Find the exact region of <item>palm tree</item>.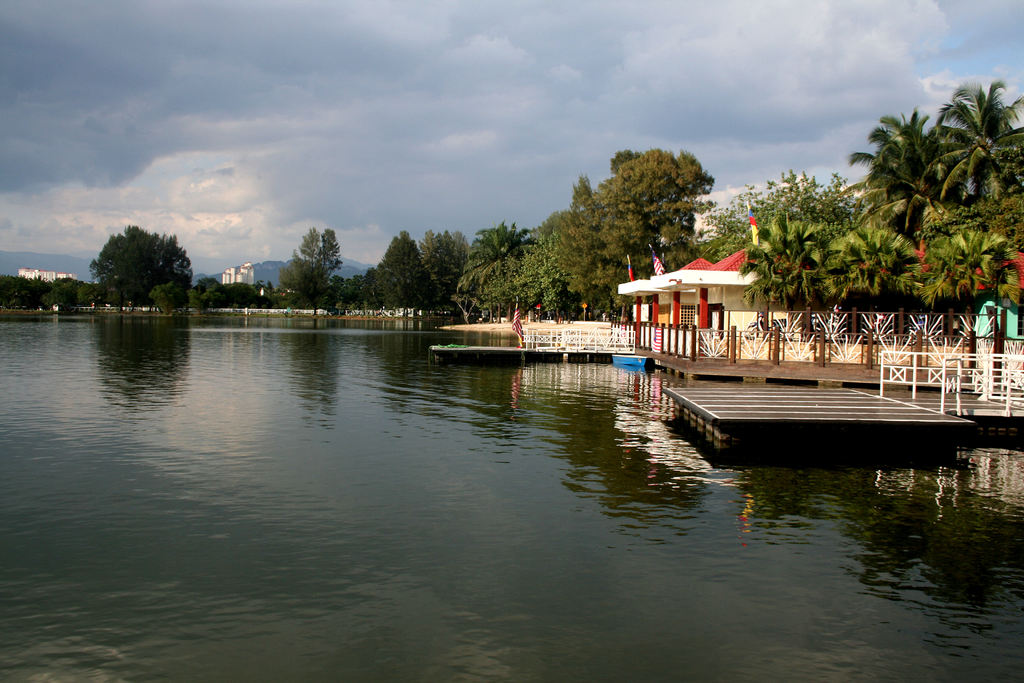
Exact region: (867,229,920,310).
